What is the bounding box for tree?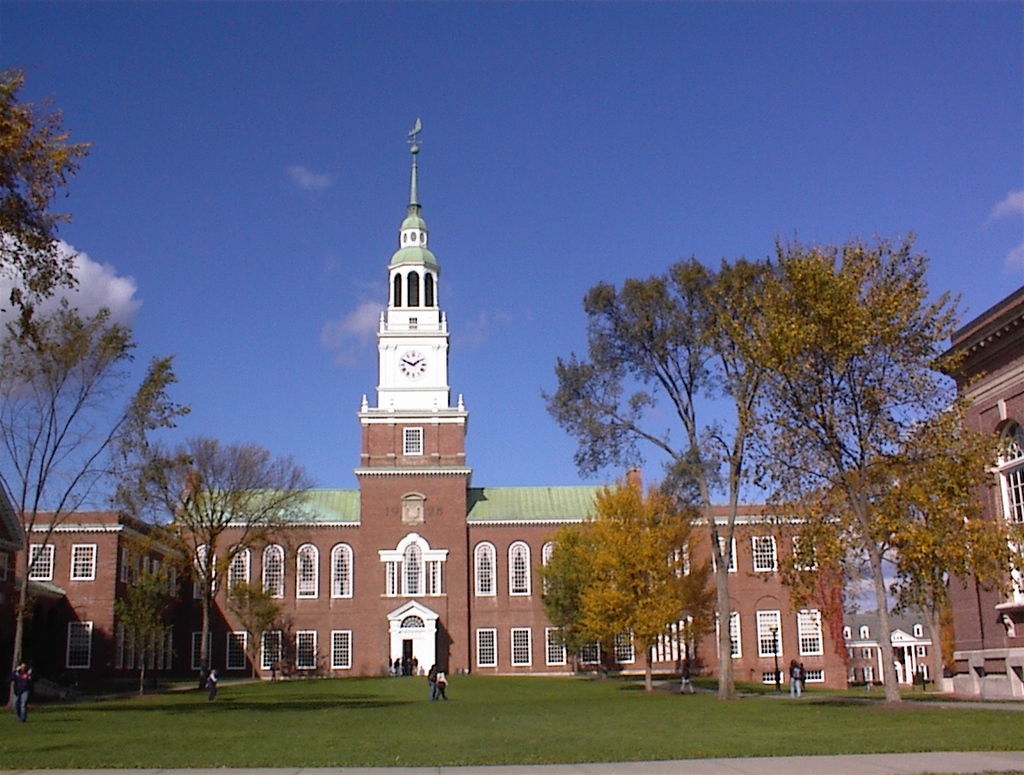
728,223,1023,714.
